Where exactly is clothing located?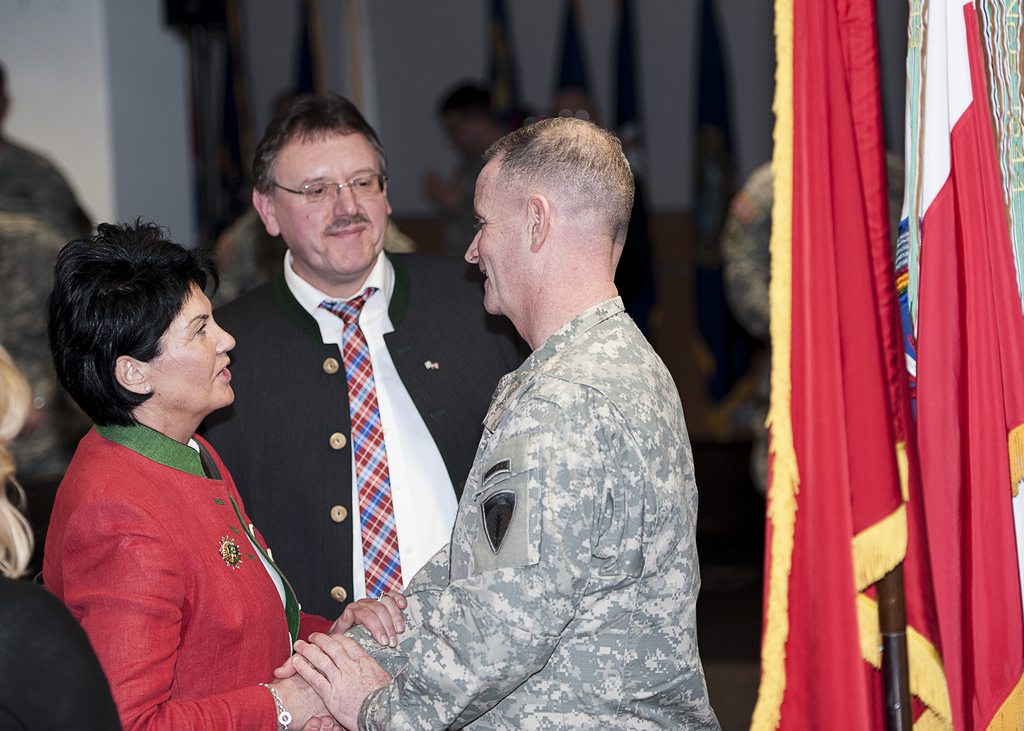
Its bounding box is 343, 288, 726, 730.
